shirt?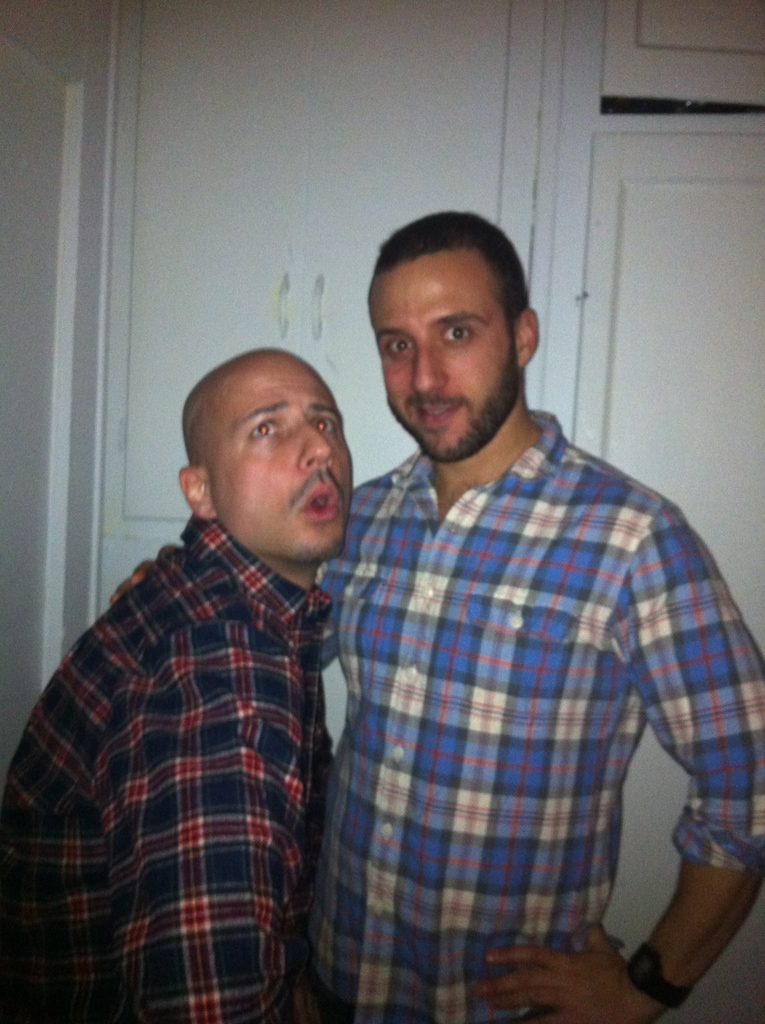
[left=0, top=508, right=339, bottom=1023]
